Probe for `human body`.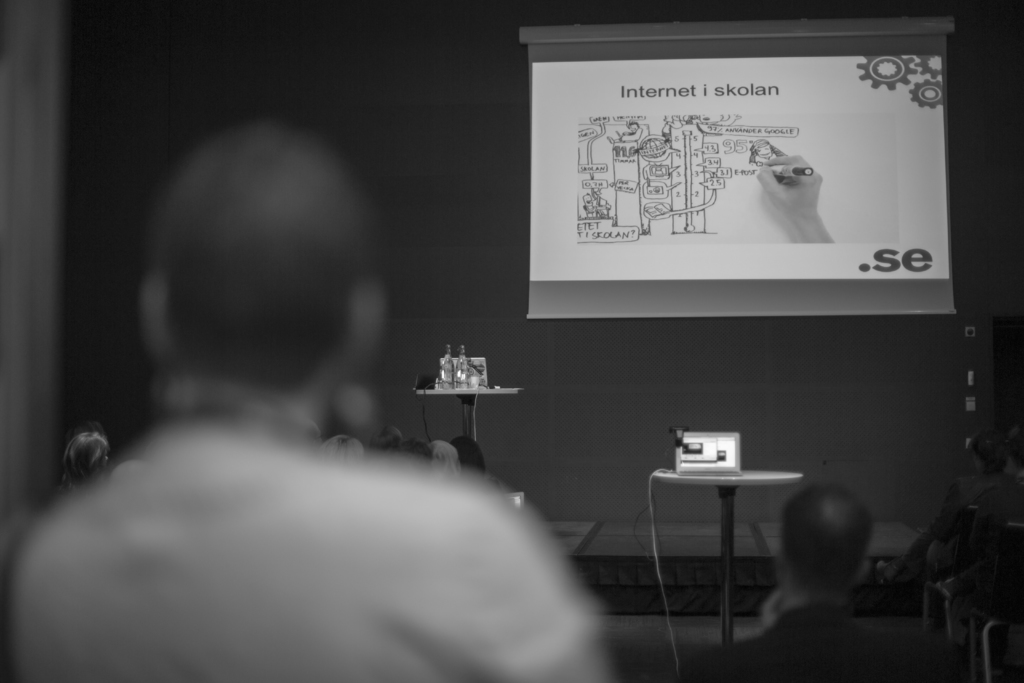
Probe result: BBox(686, 598, 932, 682).
